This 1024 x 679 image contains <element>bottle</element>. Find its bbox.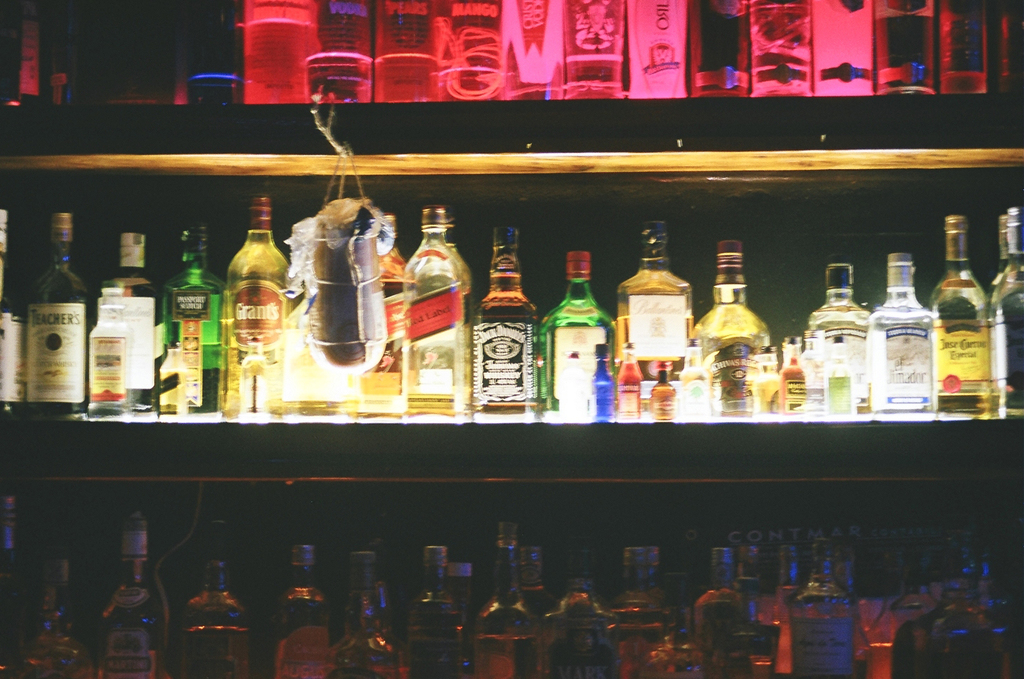
[x1=928, y1=215, x2=991, y2=417].
